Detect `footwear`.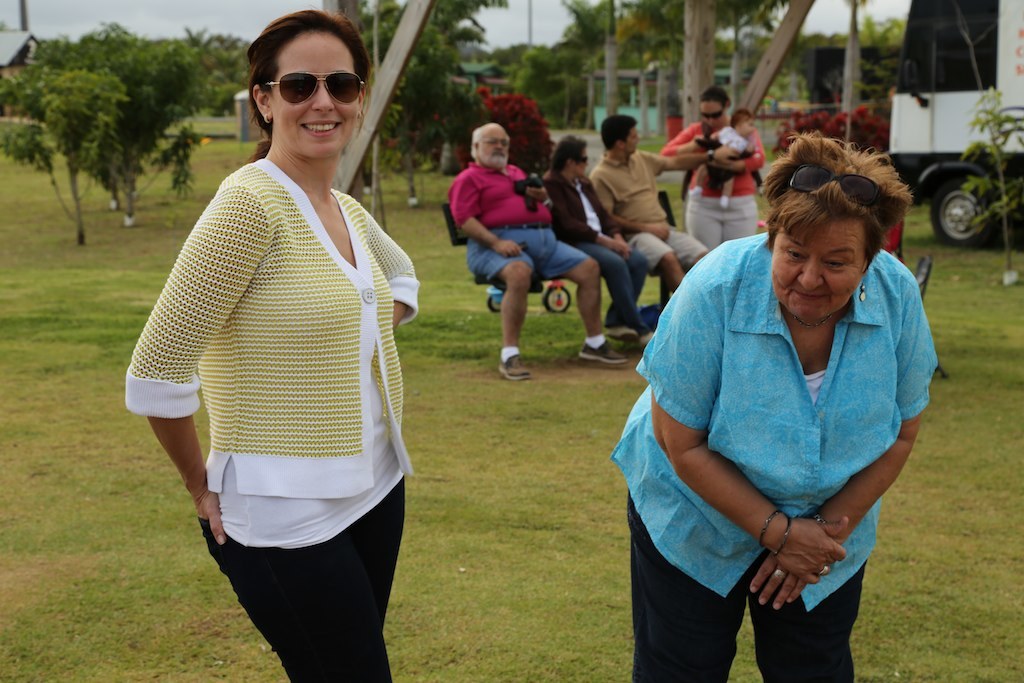
Detected at 499, 354, 535, 381.
